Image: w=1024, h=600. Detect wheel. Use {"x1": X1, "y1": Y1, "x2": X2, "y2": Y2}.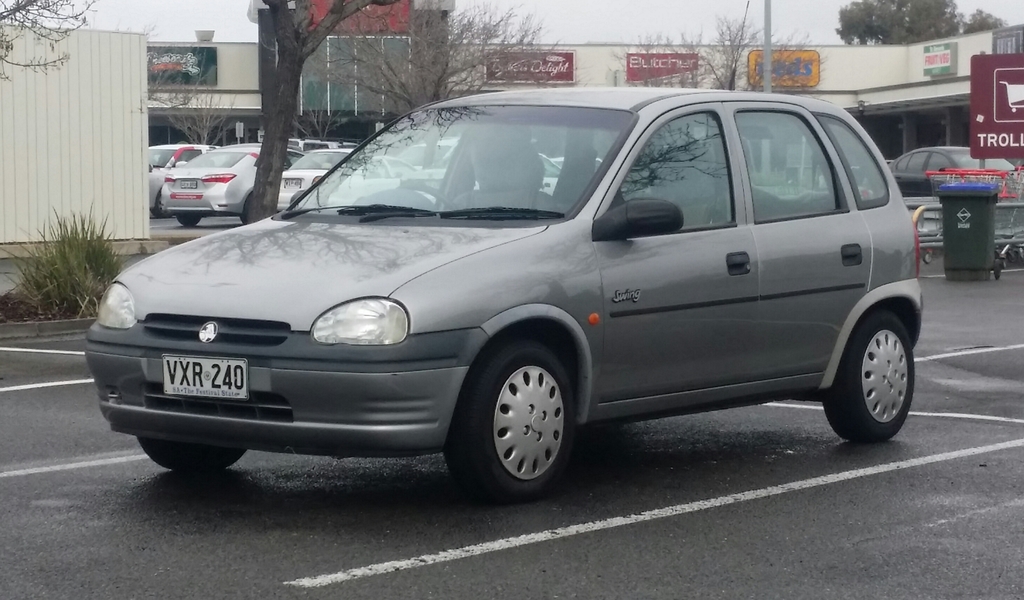
{"x1": 820, "y1": 308, "x2": 915, "y2": 441}.
